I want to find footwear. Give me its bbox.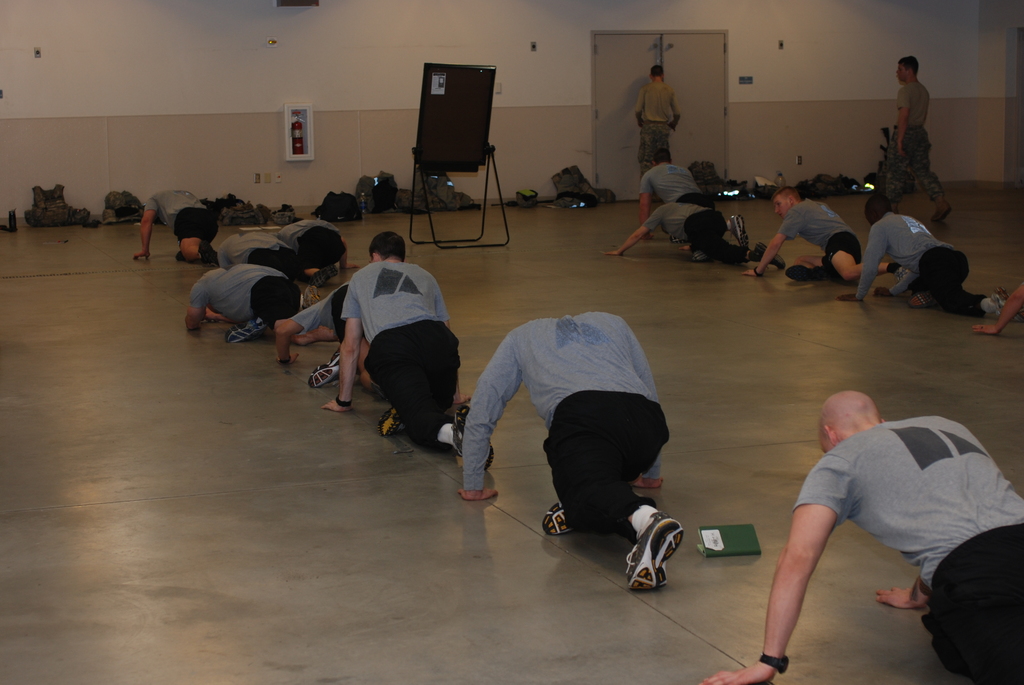
box(690, 249, 707, 261).
